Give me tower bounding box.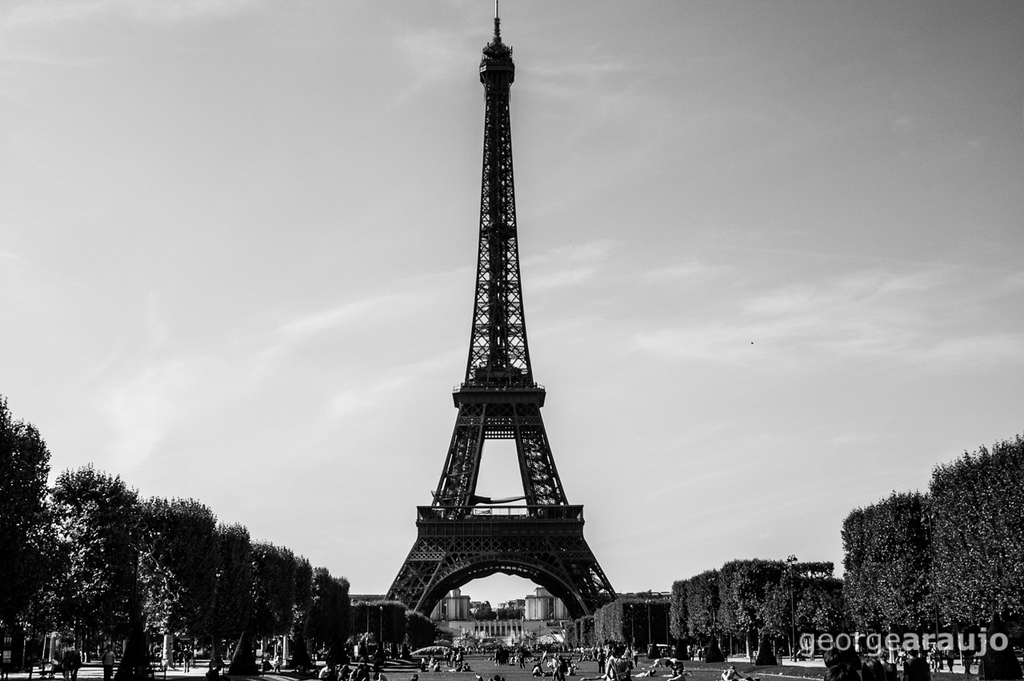
(371,0,634,637).
